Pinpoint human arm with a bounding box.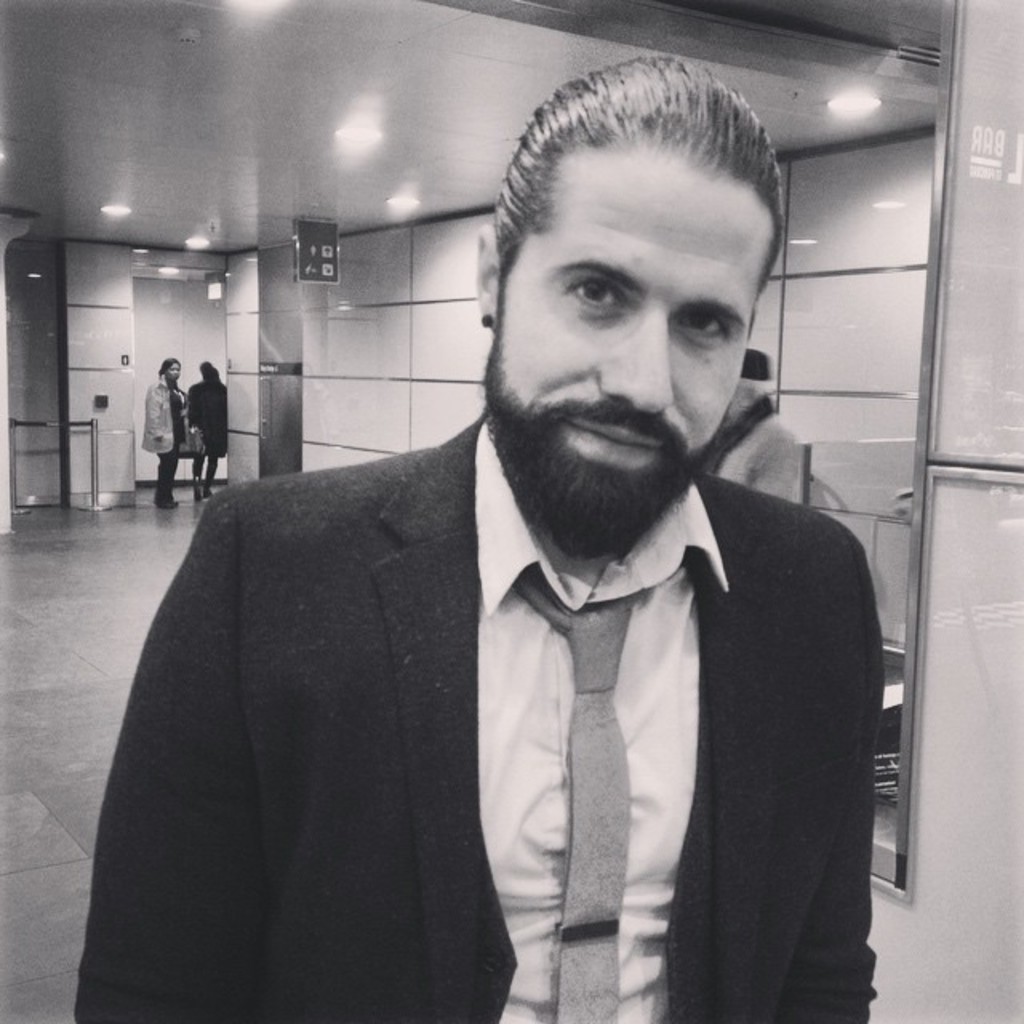
select_region(774, 528, 870, 1022).
